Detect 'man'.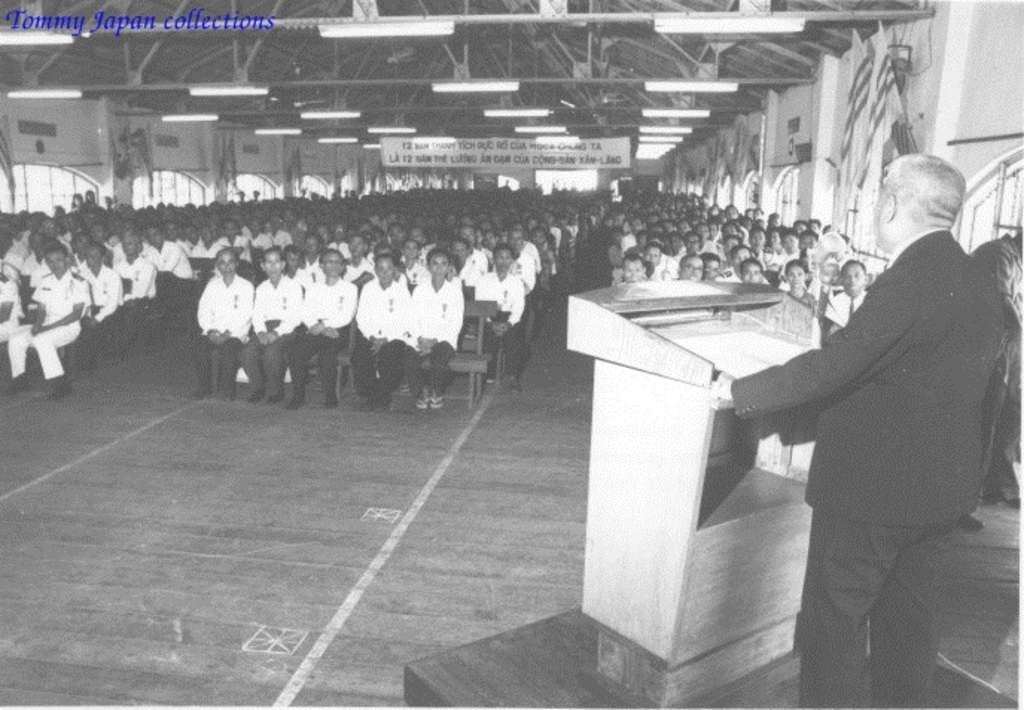
Detected at bbox(196, 250, 255, 397).
